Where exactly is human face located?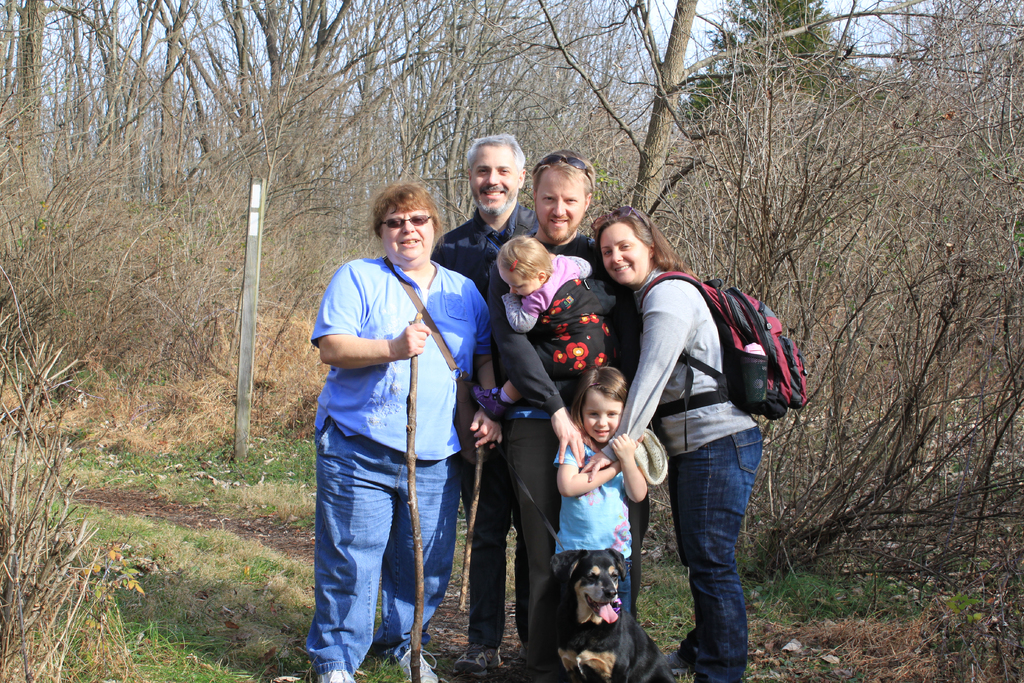
Its bounding box is locate(466, 147, 520, 220).
